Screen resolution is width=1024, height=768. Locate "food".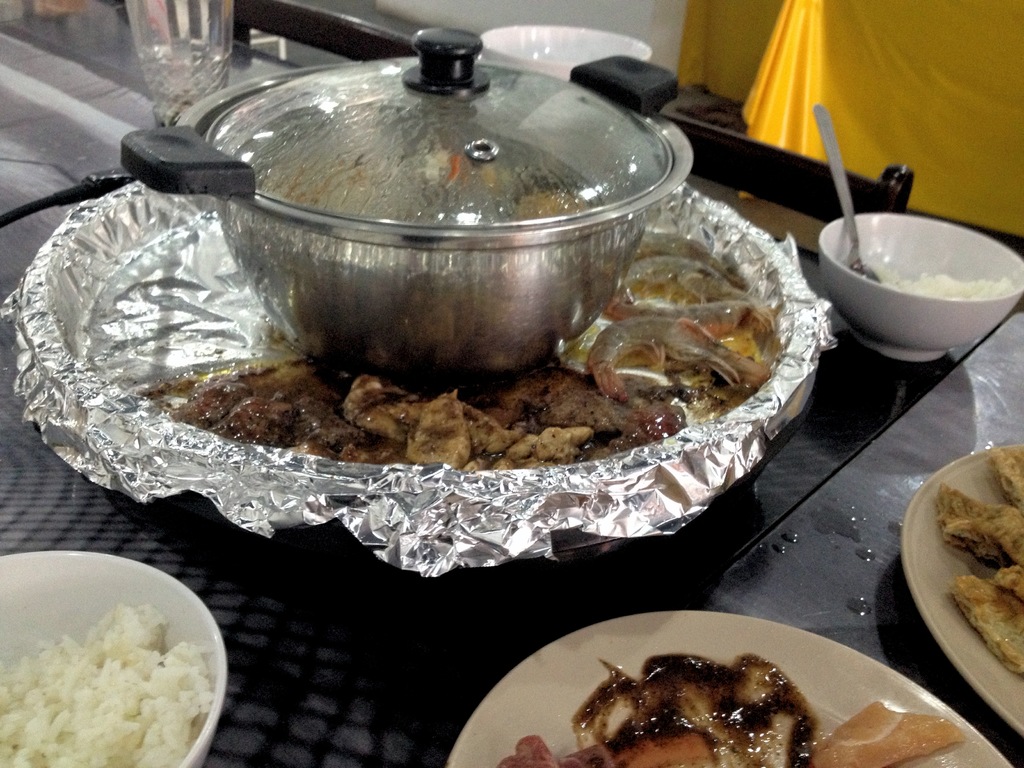
box(933, 483, 1023, 574).
